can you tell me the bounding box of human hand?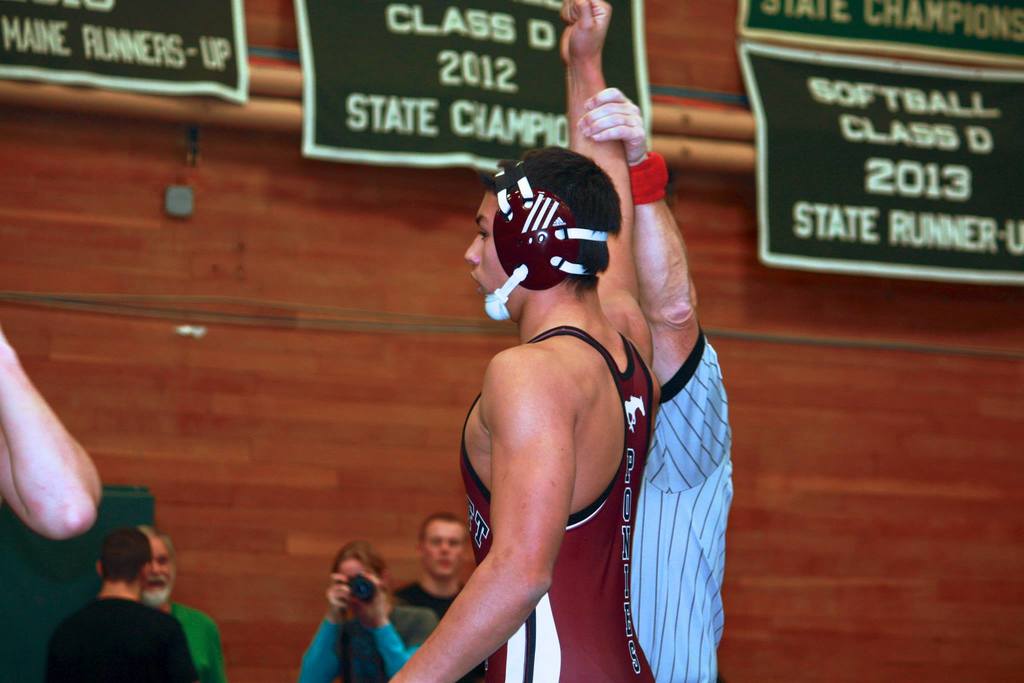
region(585, 77, 658, 162).
